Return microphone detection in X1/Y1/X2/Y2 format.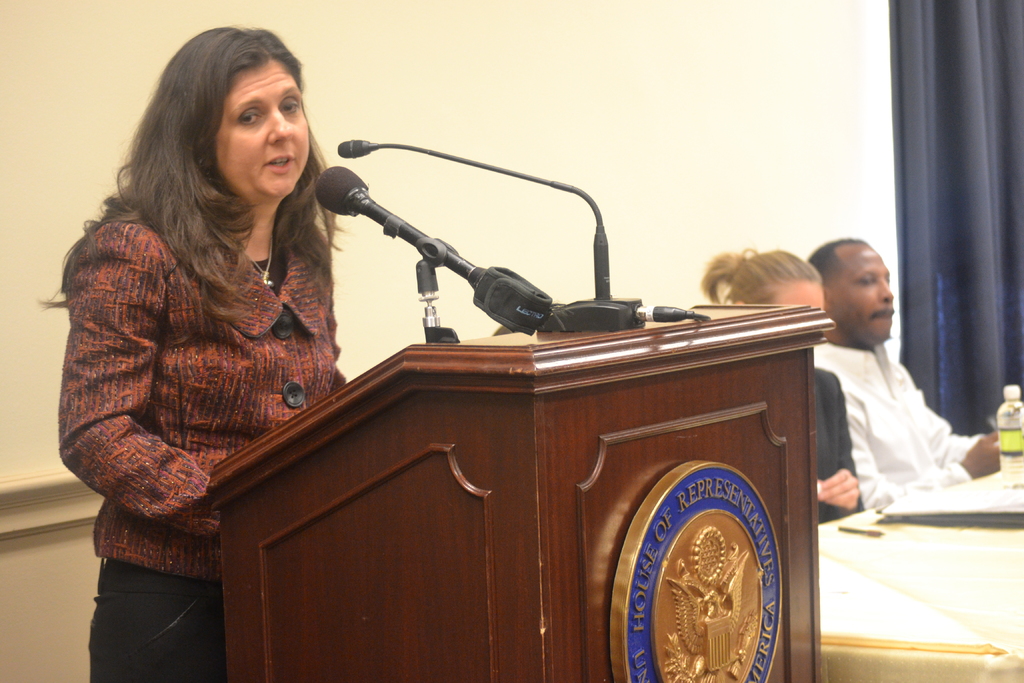
312/165/374/216.
